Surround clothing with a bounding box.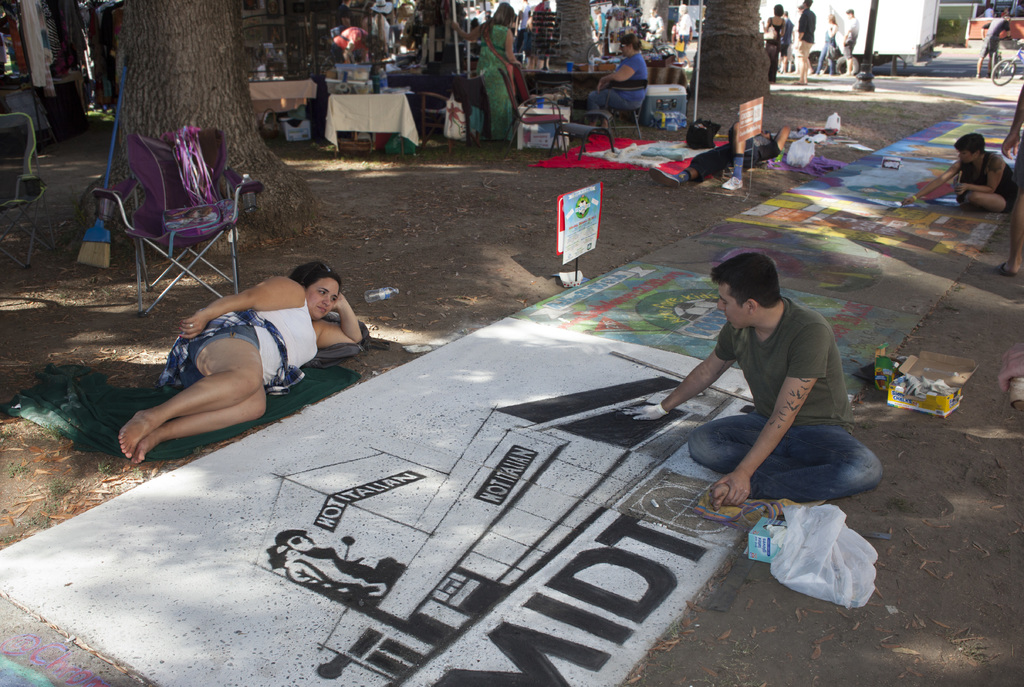
pyautogui.locateOnScreen(778, 19, 793, 60).
